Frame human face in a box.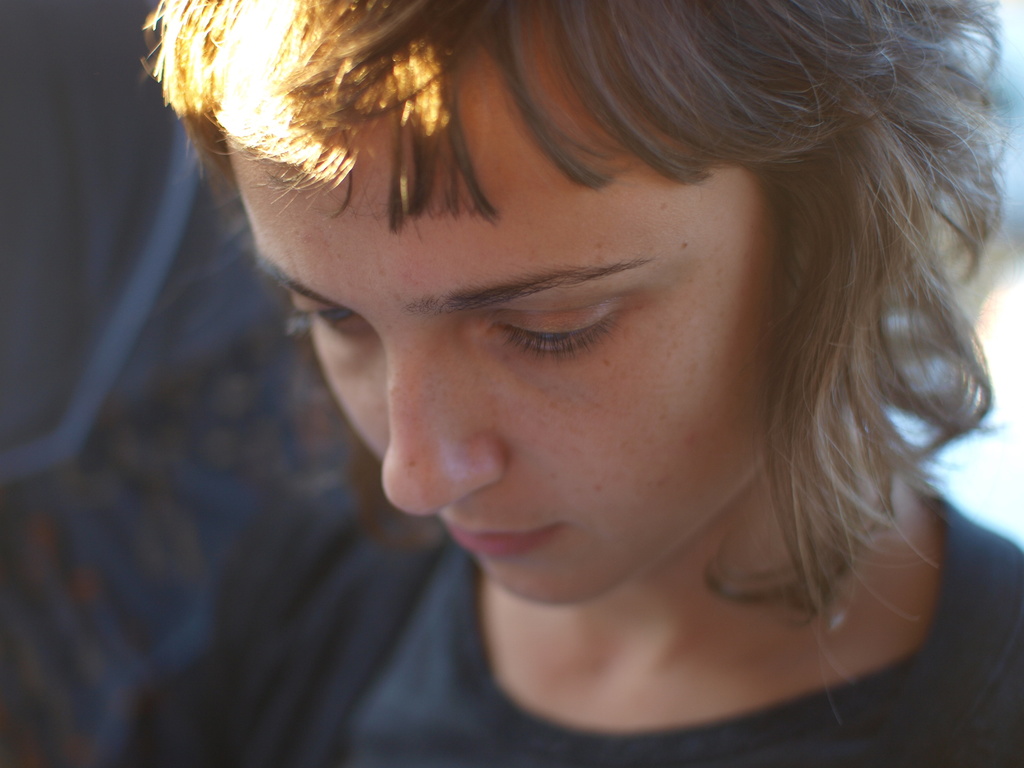
left=221, top=45, right=763, bottom=600.
